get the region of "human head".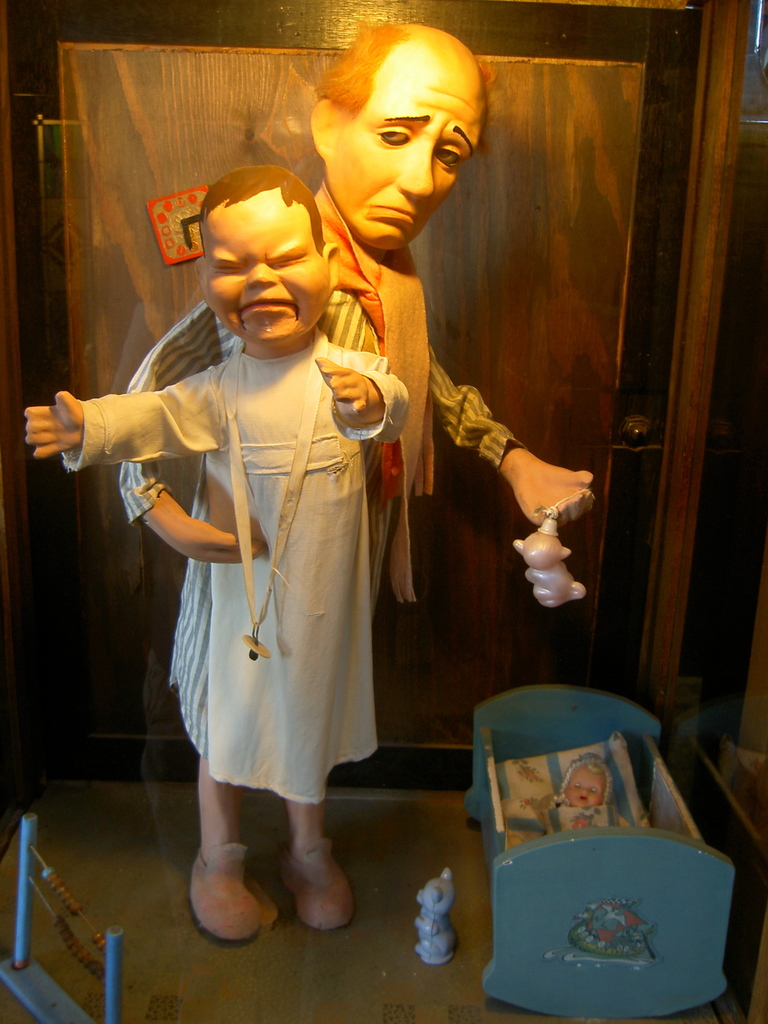
[168,152,351,324].
